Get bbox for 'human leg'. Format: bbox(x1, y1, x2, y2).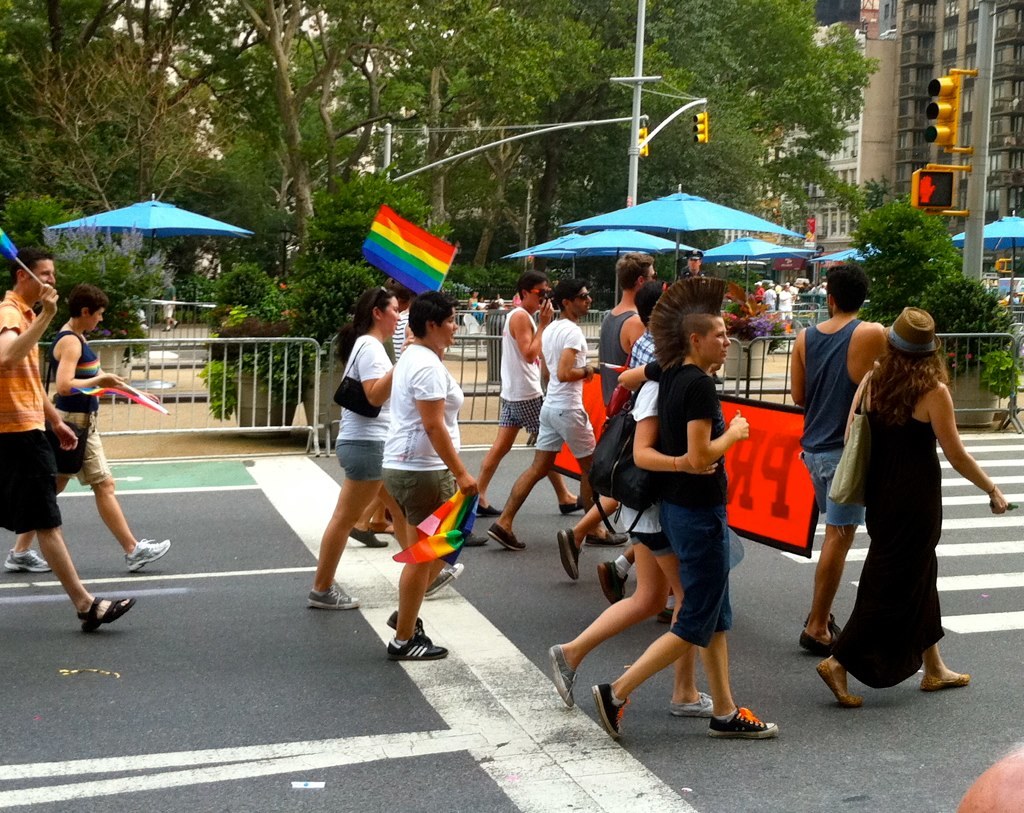
bbox(554, 520, 668, 711).
